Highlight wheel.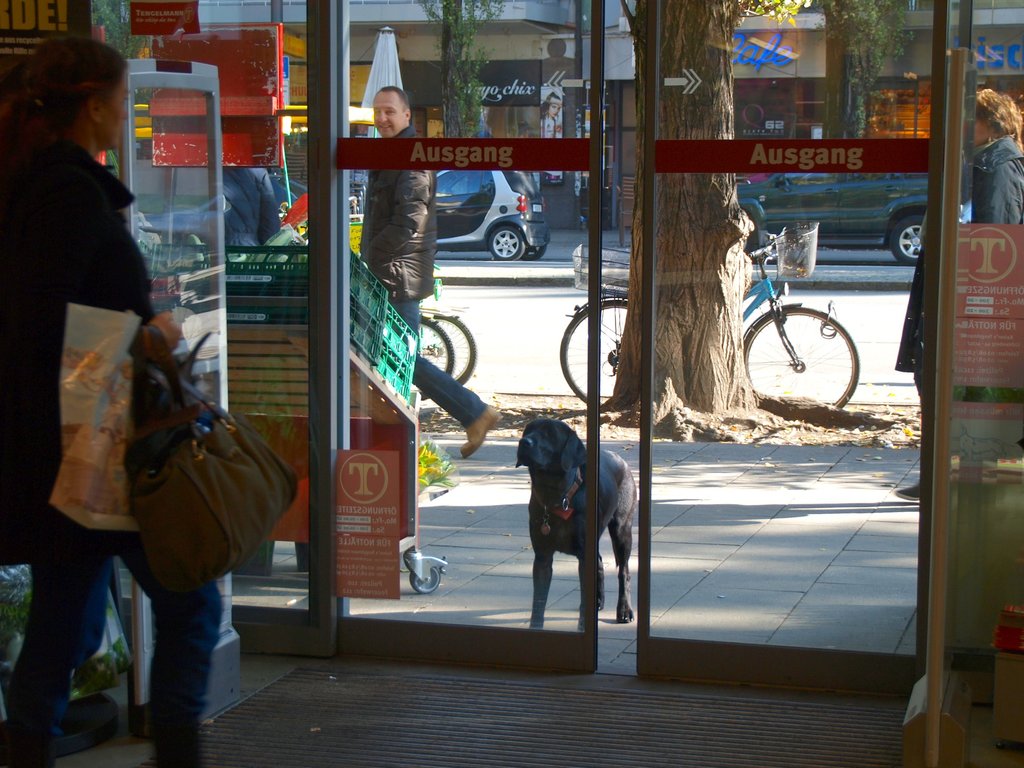
Highlighted region: <region>438, 315, 478, 384</region>.
